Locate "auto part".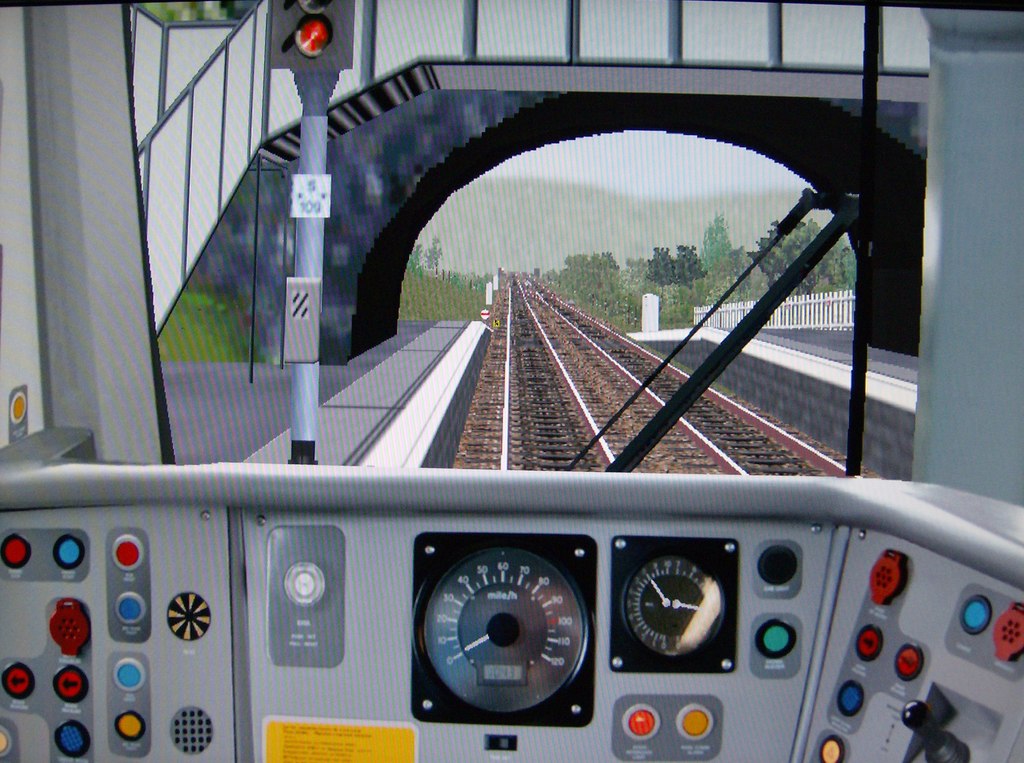
Bounding box: [x1=0, y1=405, x2=1023, y2=762].
